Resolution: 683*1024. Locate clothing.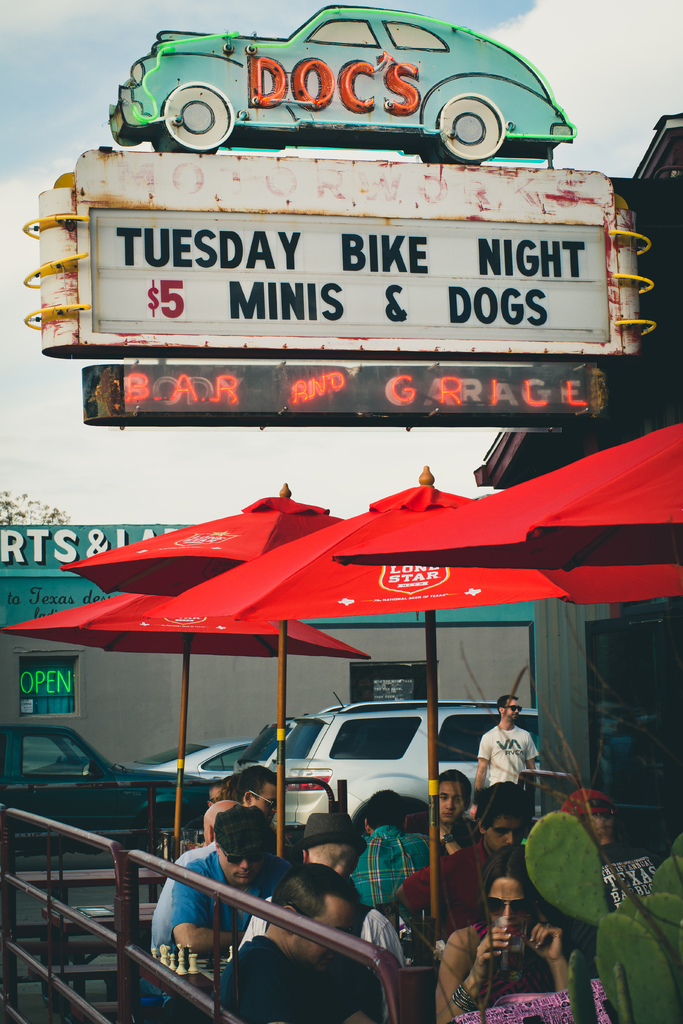
l=169, t=852, r=279, b=972.
